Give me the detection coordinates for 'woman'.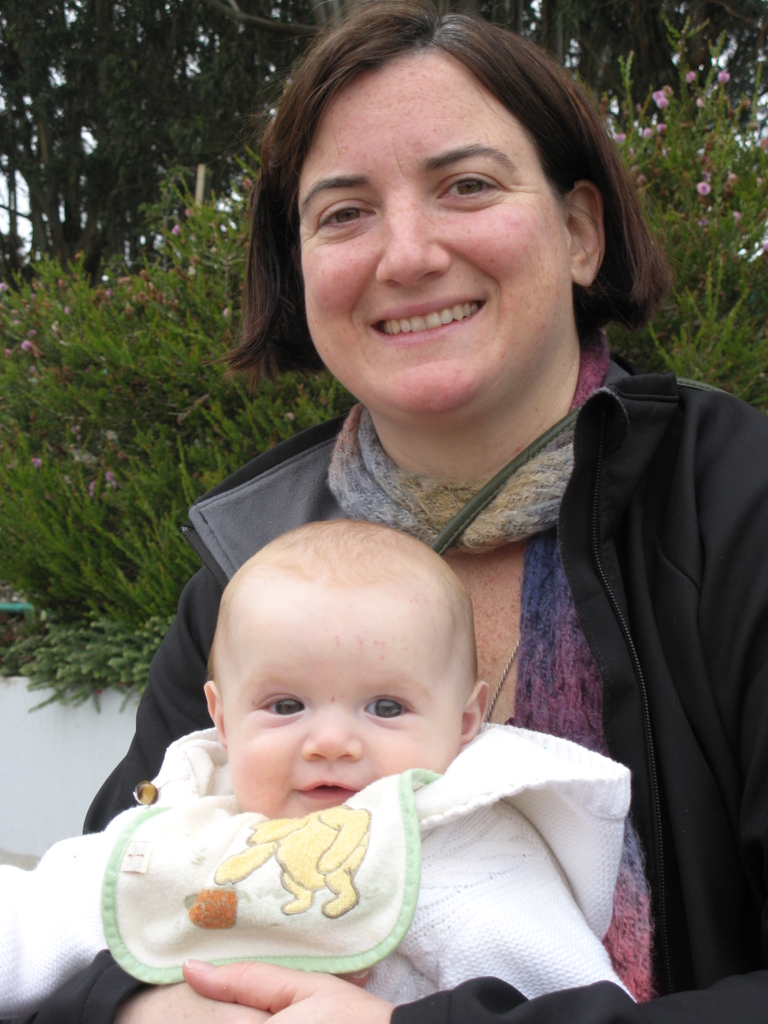
select_region(104, 38, 767, 1023).
